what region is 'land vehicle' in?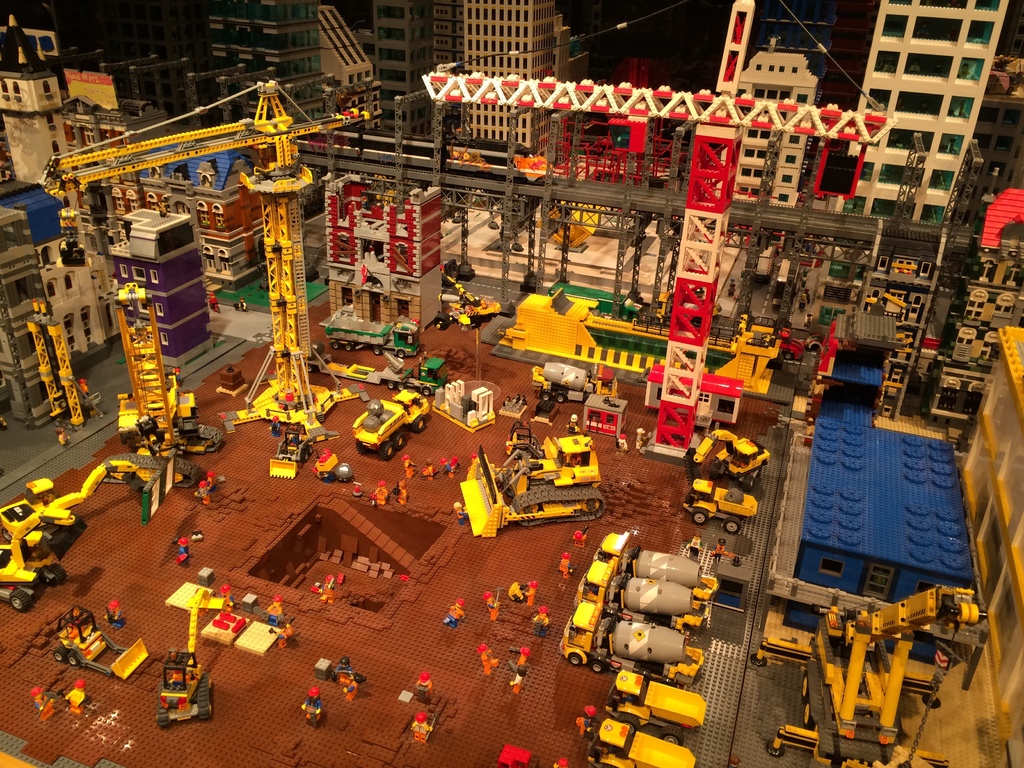
select_region(154, 587, 229, 730).
